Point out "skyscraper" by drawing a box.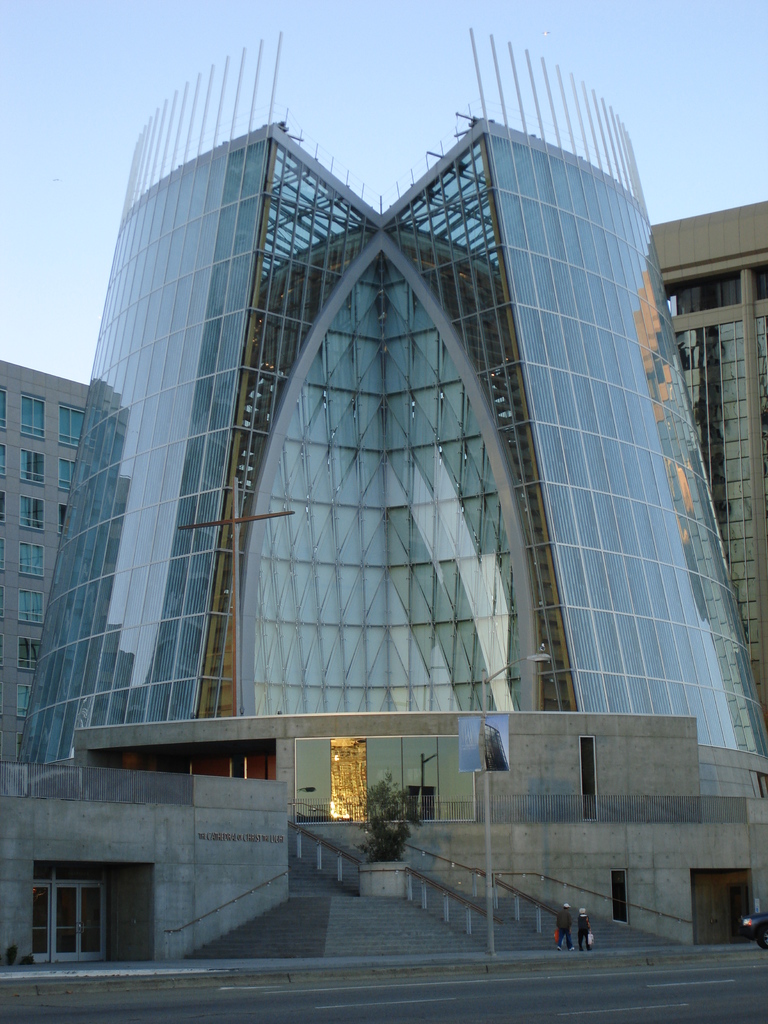
x1=664 y1=193 x2=767 y2=755.
